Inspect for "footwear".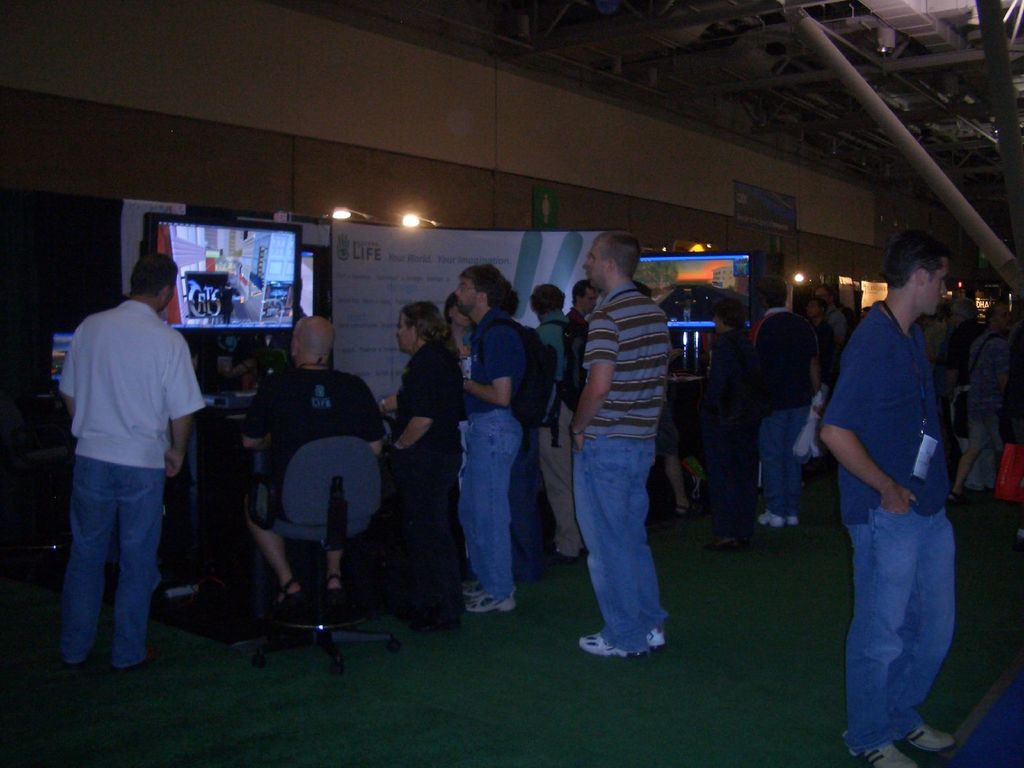
Inspection: 56, 648, 89, 672.
